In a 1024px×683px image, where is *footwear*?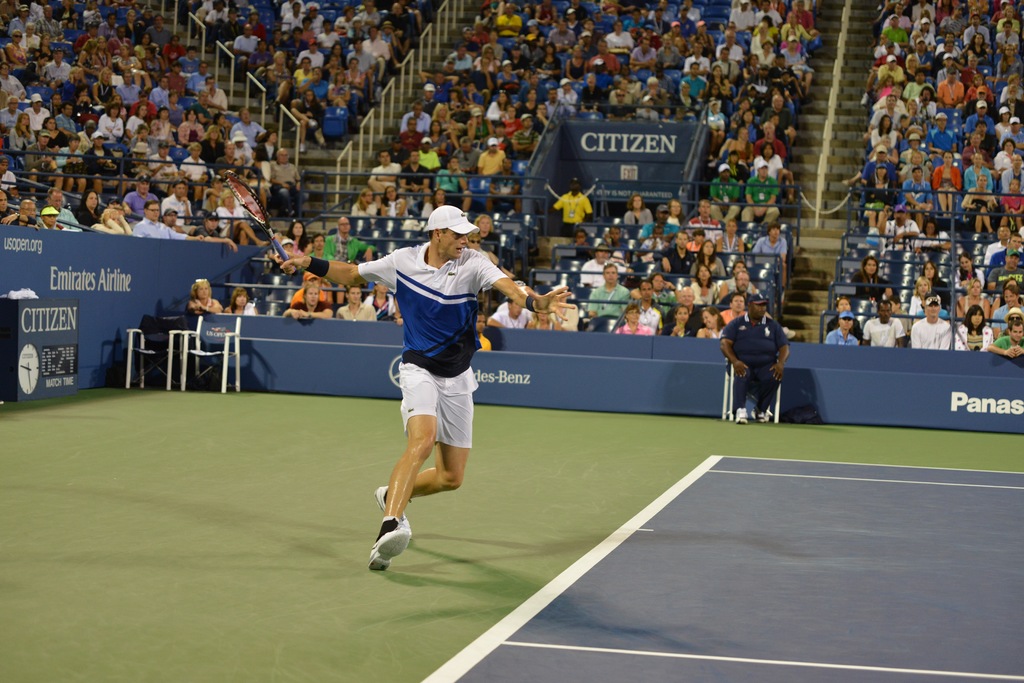
select_region(376, 485, 413, 539).
